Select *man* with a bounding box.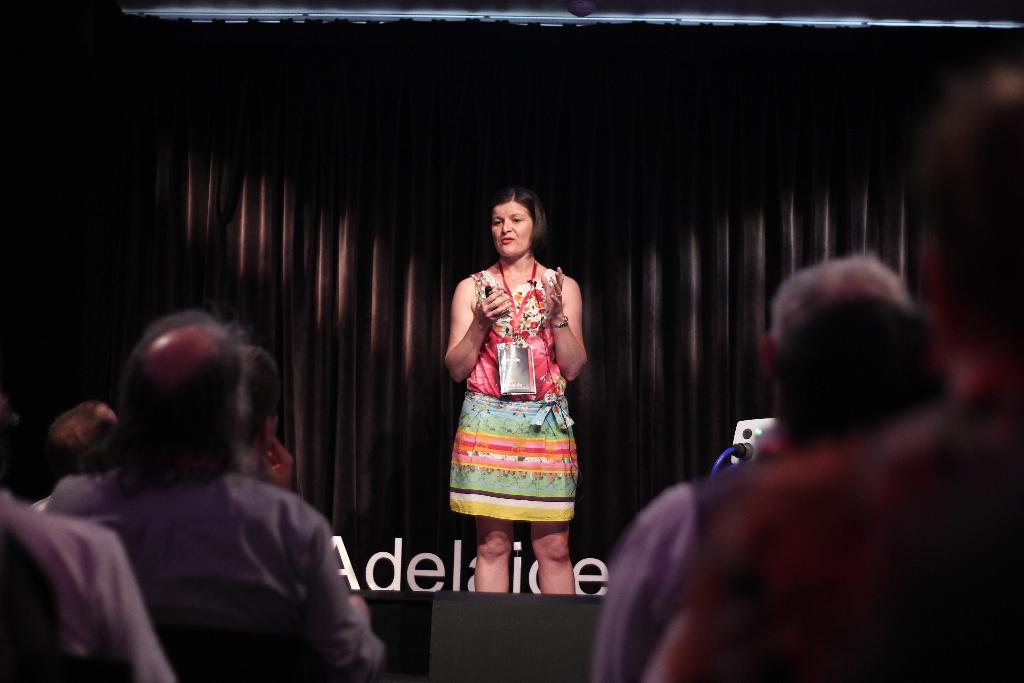
box=[776, 294, 947, 438].
